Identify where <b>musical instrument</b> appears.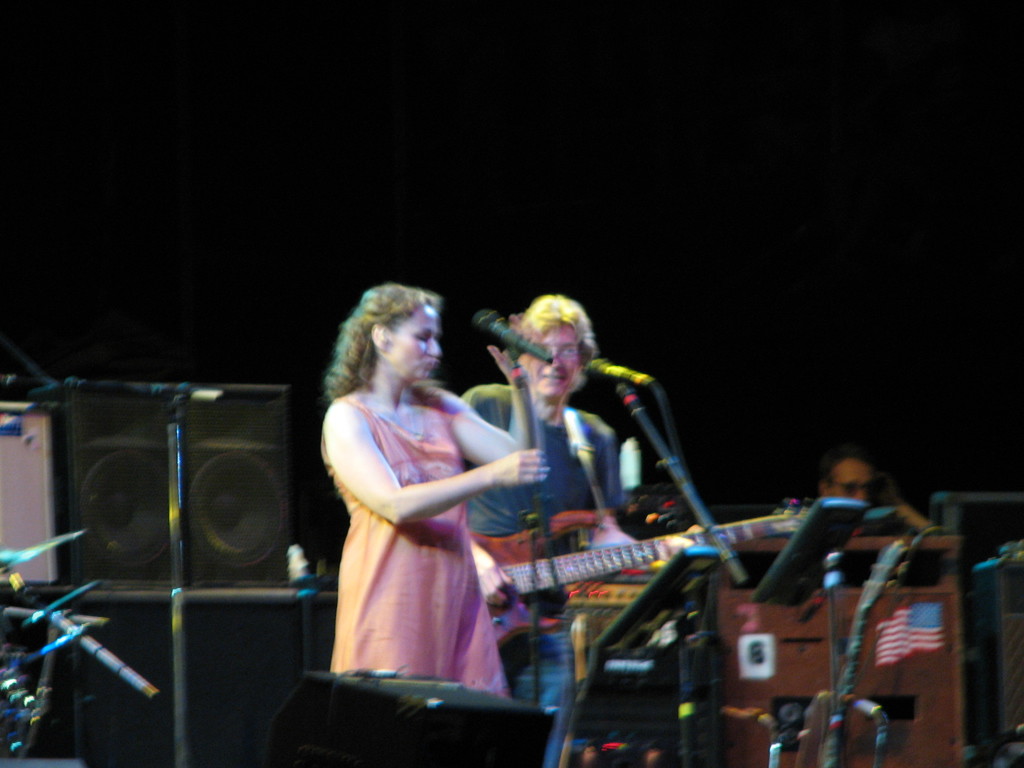
Appears at (left=792, top=532, right=914, bottom=767).
